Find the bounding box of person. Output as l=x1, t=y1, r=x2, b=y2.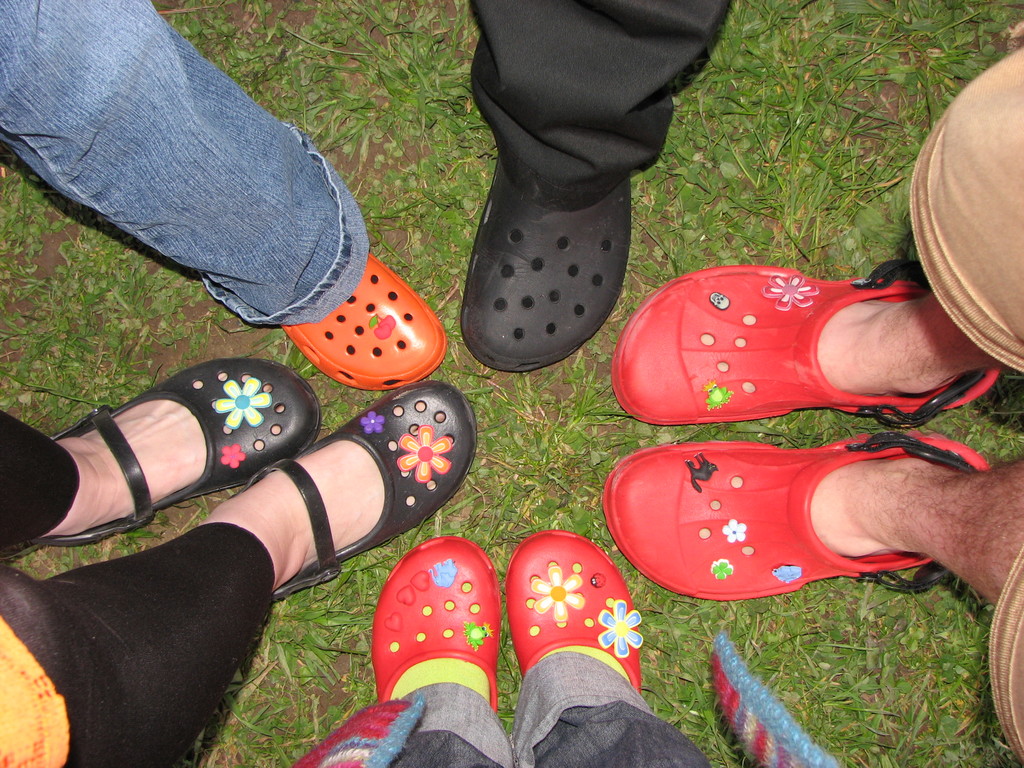
l=293, t=526, r=718, b=767.
